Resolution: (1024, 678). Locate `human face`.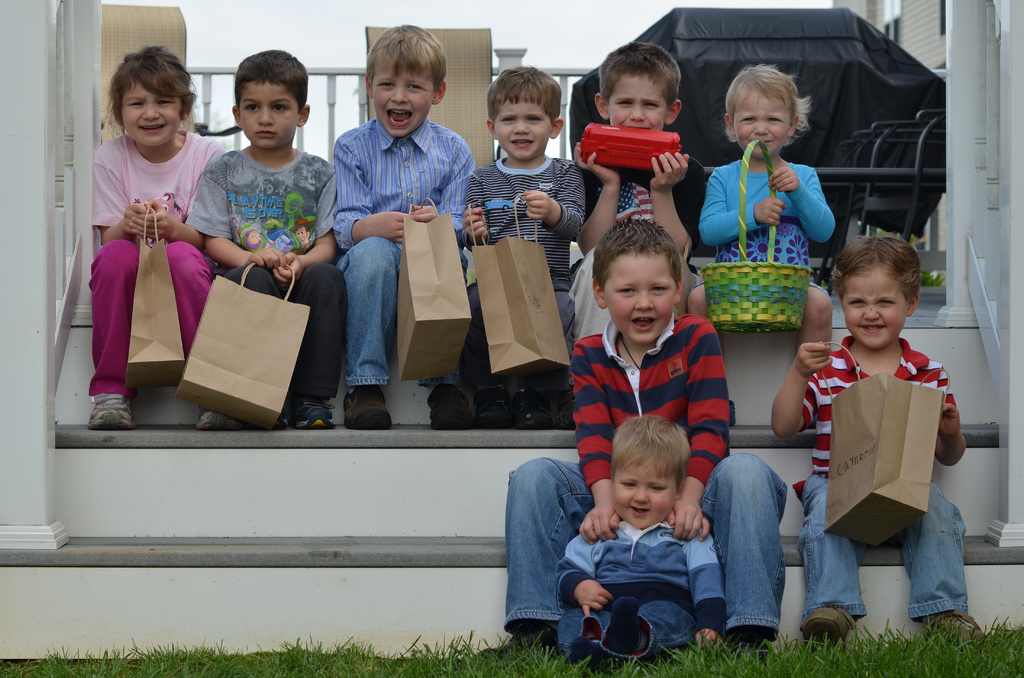
region(607, 72, 669, 131).
